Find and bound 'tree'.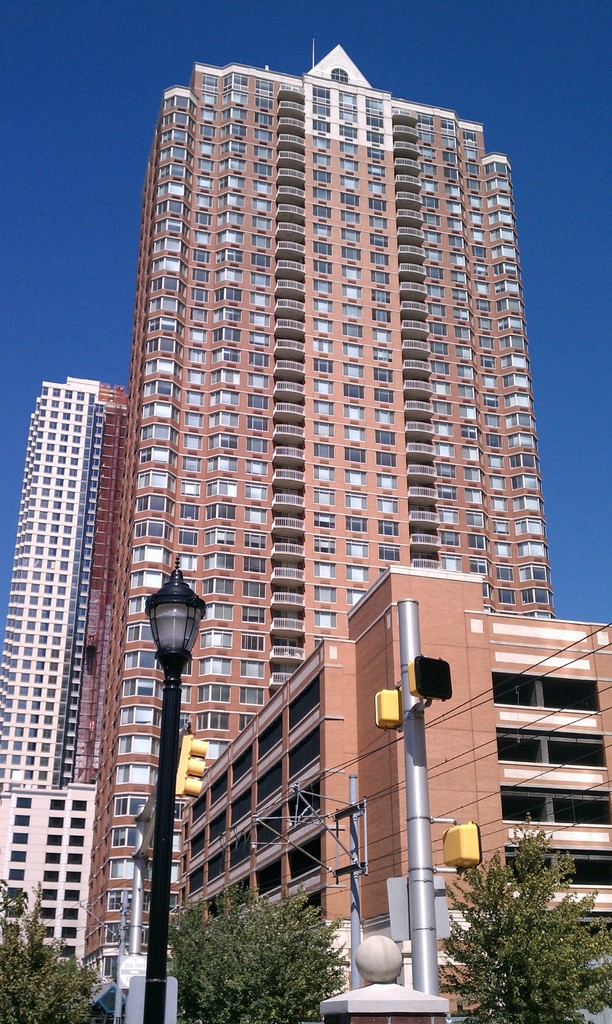
Bound: {"left": 0, "top": 881, "right": 108, "bottom": 1023}.
